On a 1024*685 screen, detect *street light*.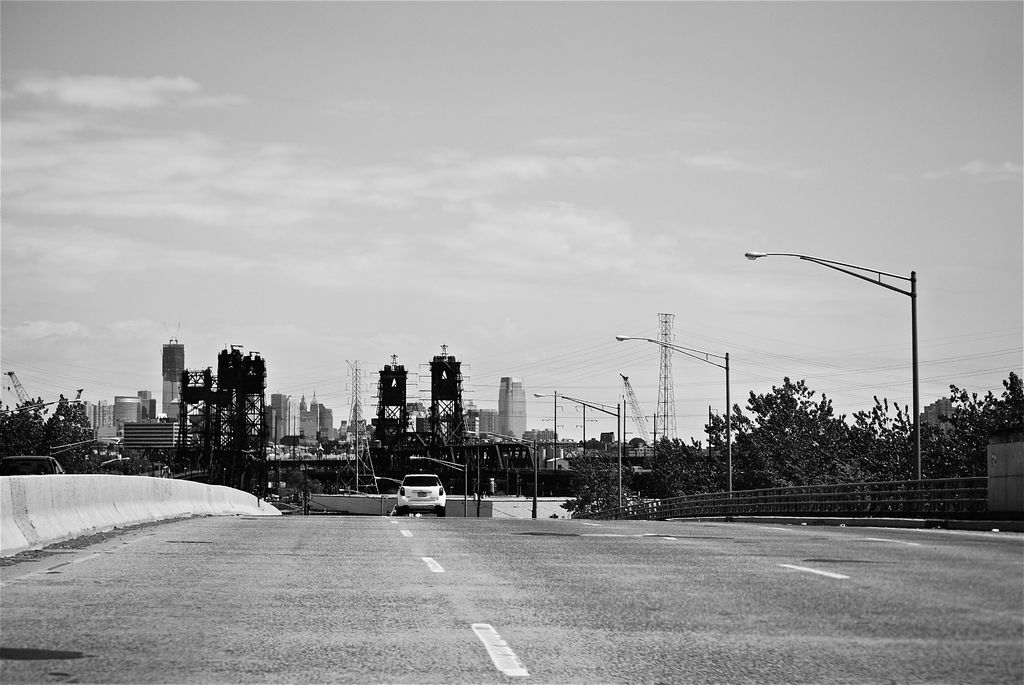
Rect(84, 455, 132, 469).
